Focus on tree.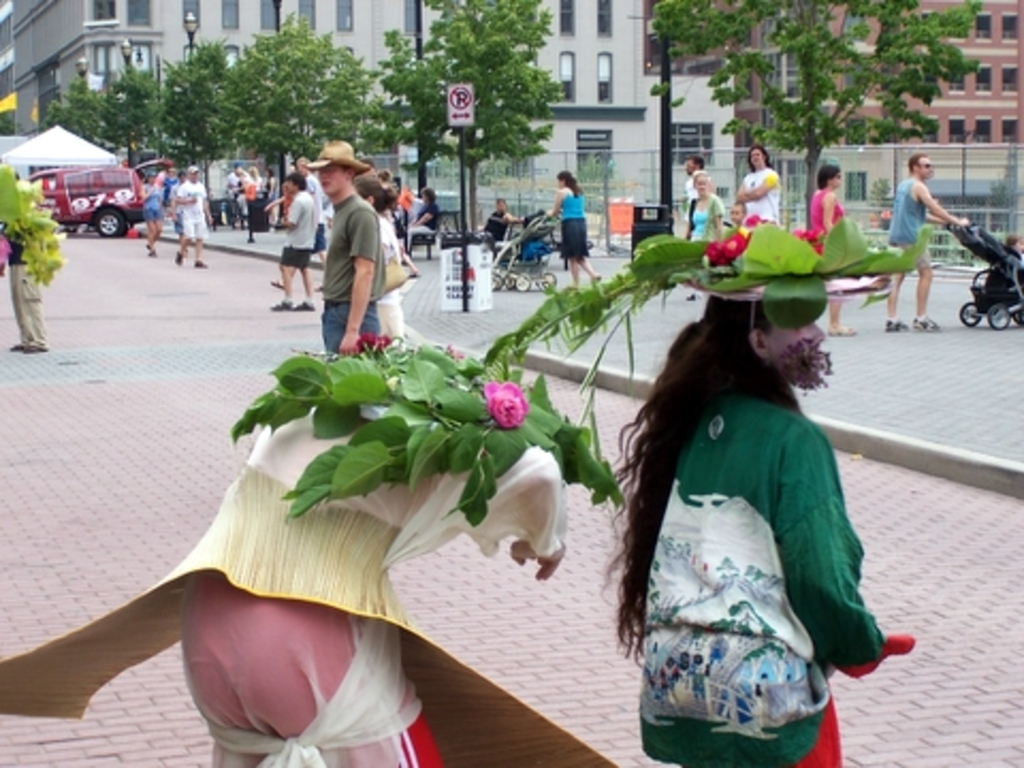
Focused at box=[30, 0, 572, 239].
